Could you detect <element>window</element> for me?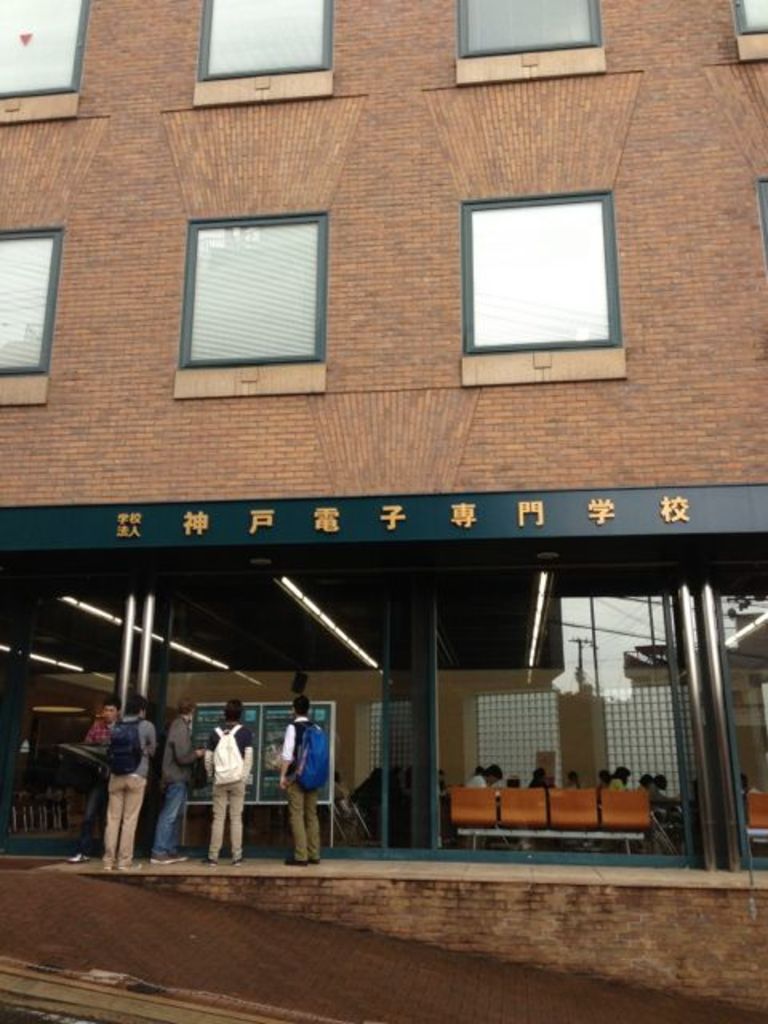
Detection result: x1=0 y1=219 x2=66 y2=418.
